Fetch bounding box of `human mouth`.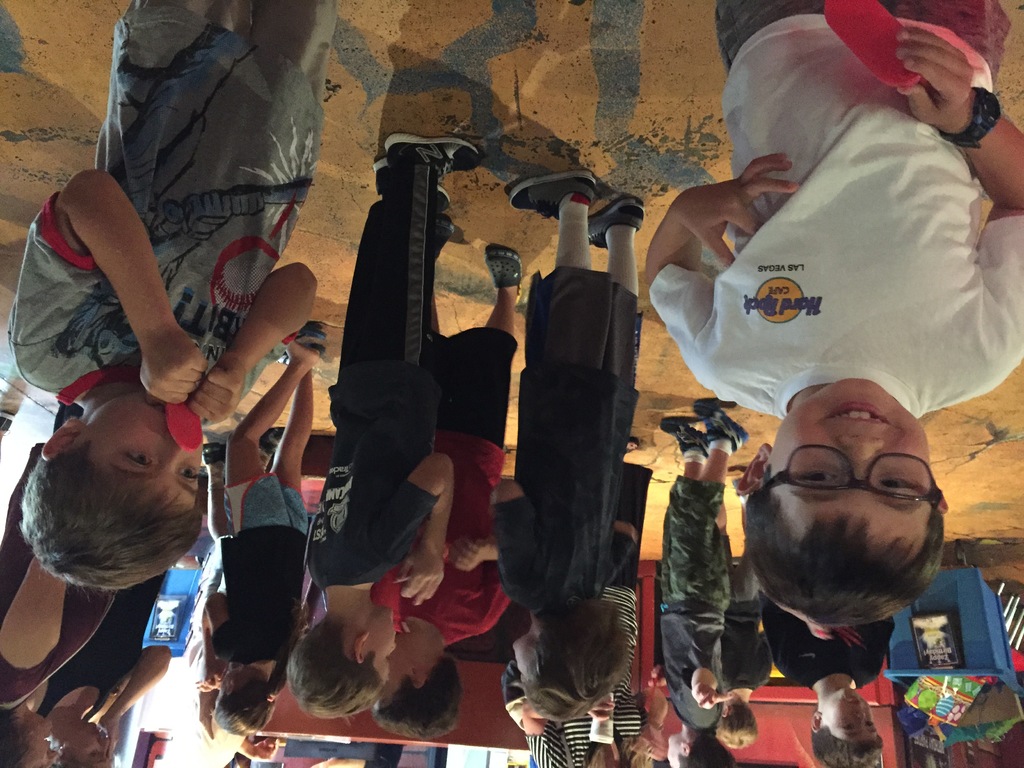
Bbox: <region>847, 701, 863, 710</region>.
